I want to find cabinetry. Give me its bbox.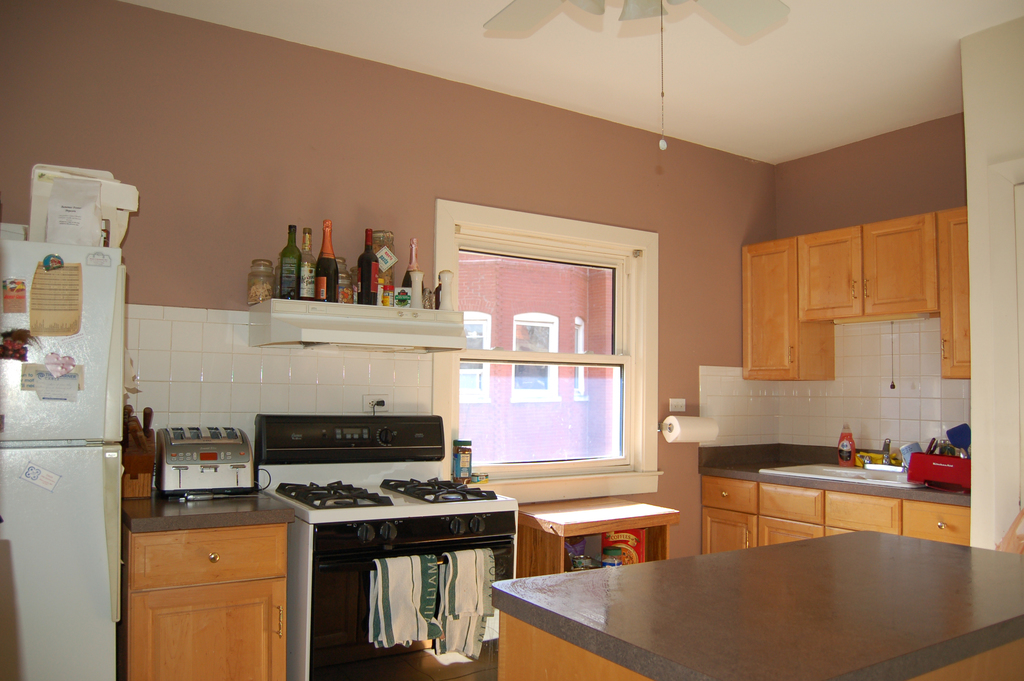
[x1=741, y1=234, x2=838, y2=382].
